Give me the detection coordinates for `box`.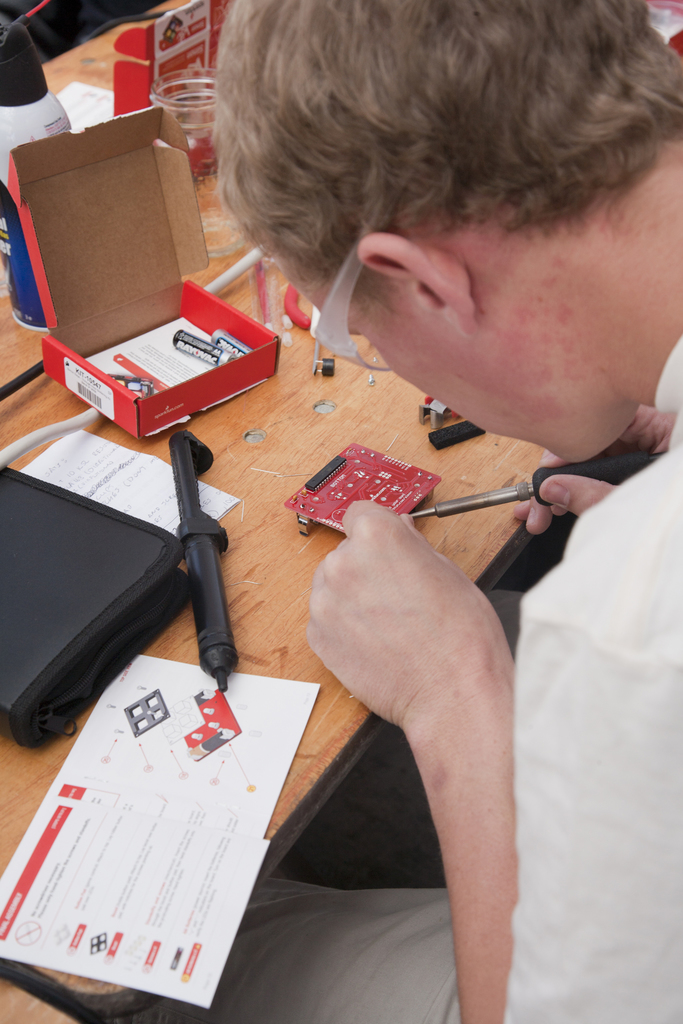
6, 106, 281, 438.
